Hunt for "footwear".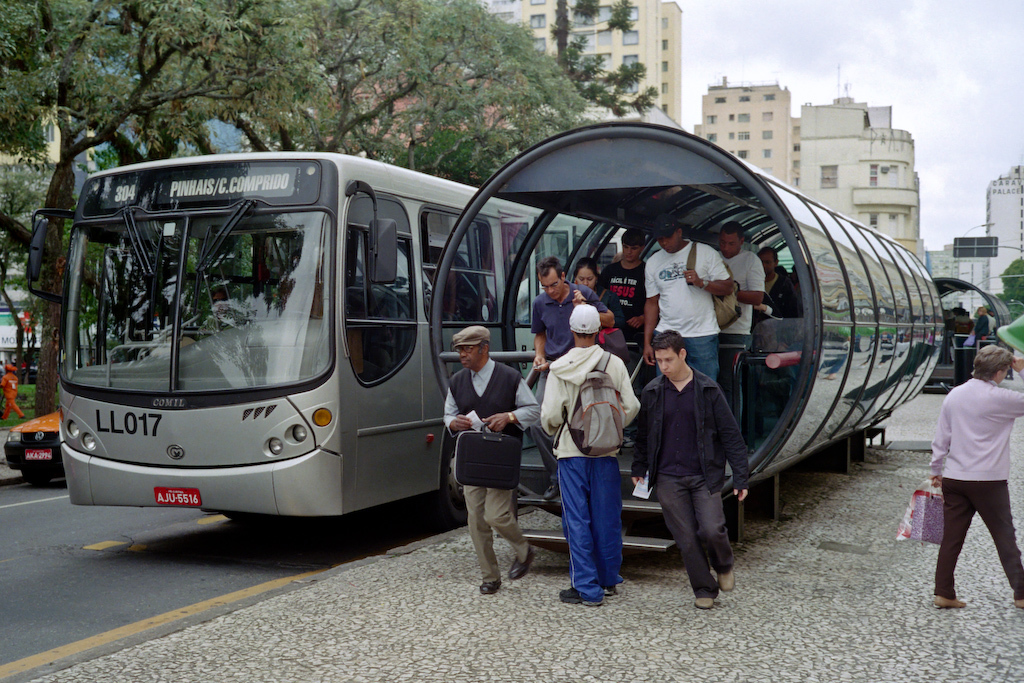
Hunted down at rect(510, 552, 537, 580).
